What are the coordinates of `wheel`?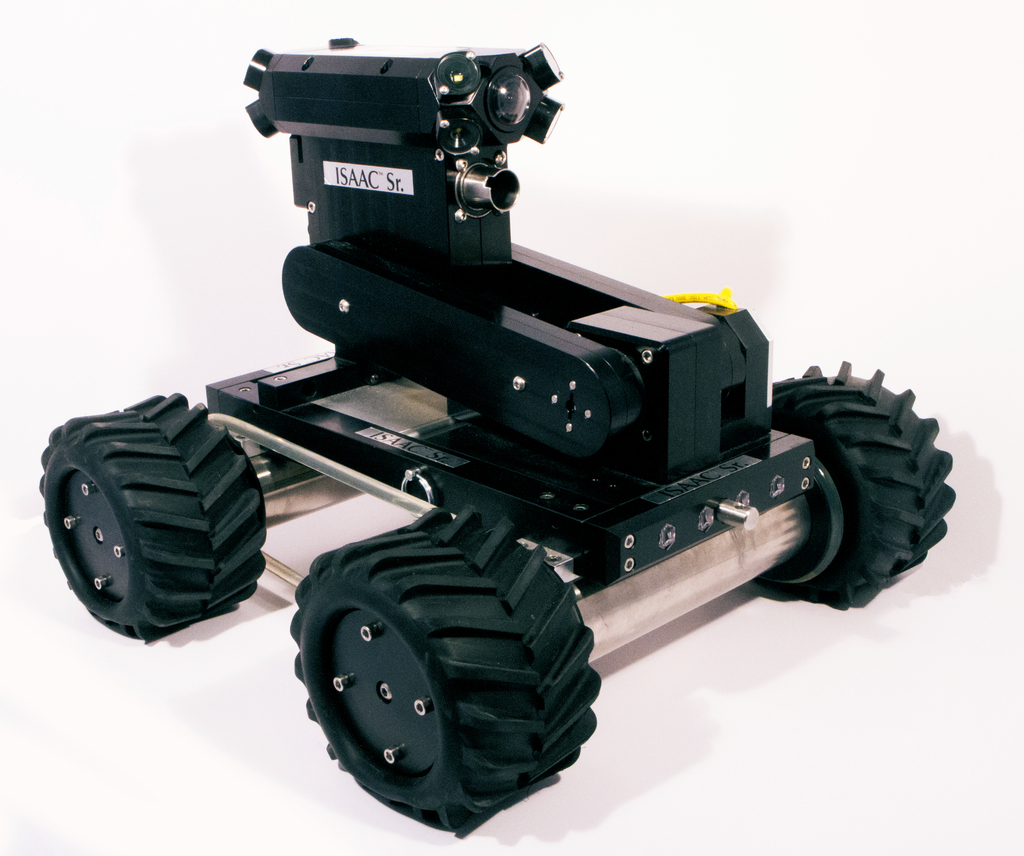
left=38, top=394, right=266, bottom=642.
